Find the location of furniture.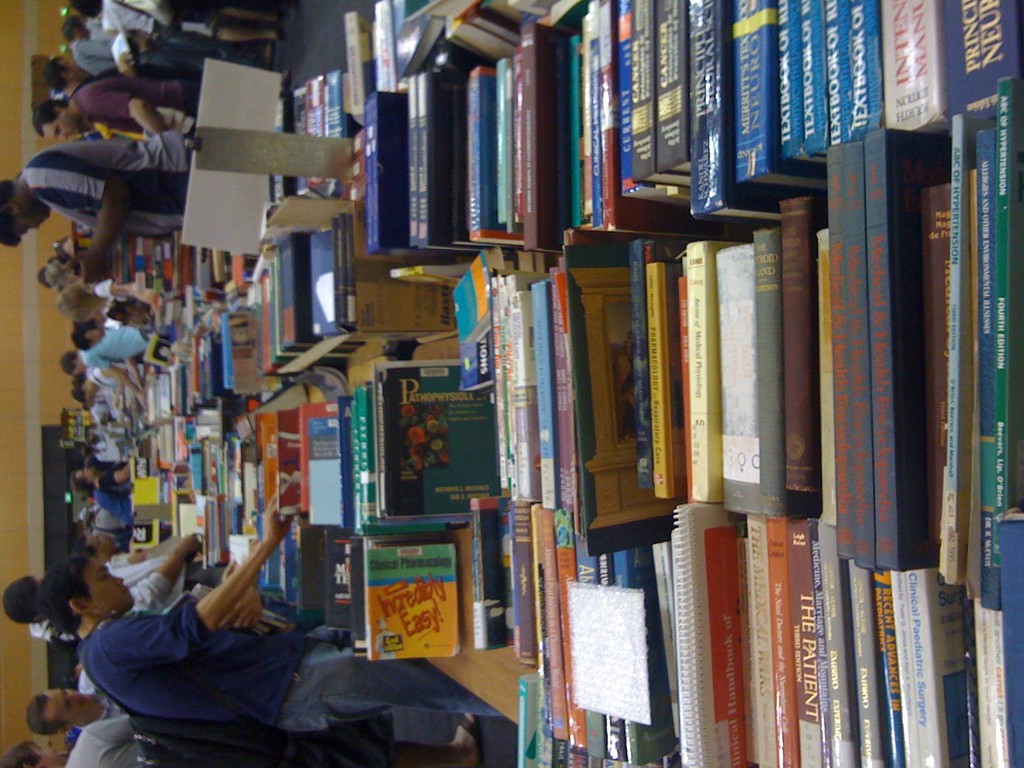
Location: 419,339,540,724.
